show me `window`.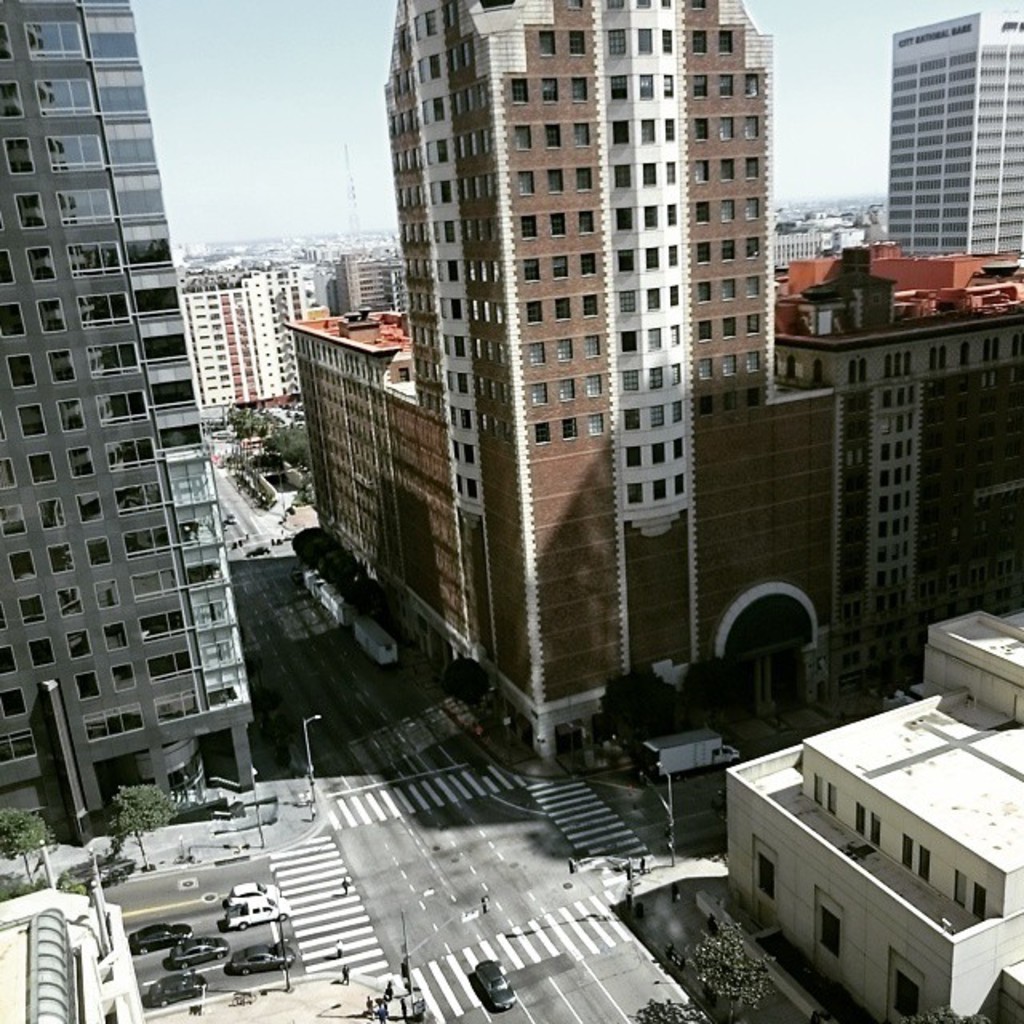
`window` is here: (left=883, top=352, right=893, bottom=374).
